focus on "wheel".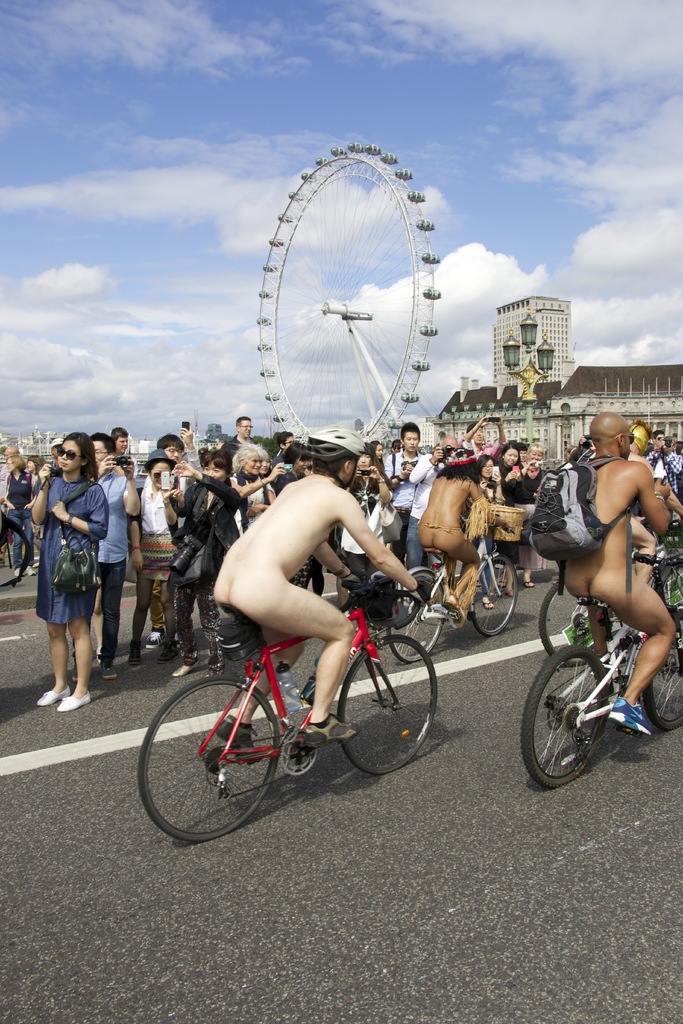
Focused at x1=392 y1=572 x2=446 y2=668.
